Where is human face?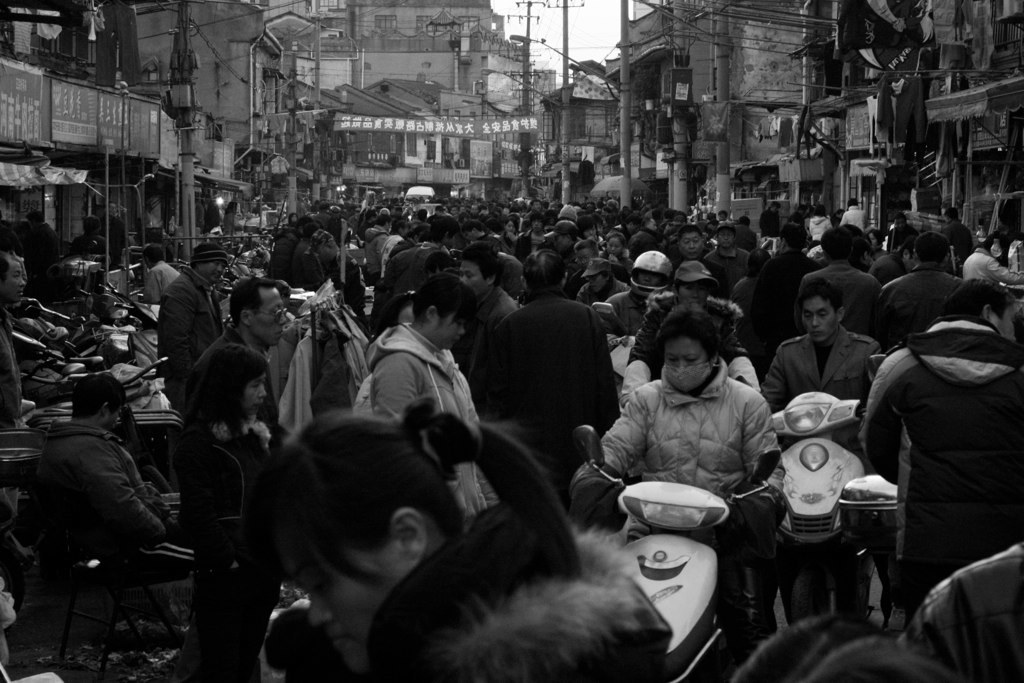
left=605, top=239, right=626, bottom=259.
